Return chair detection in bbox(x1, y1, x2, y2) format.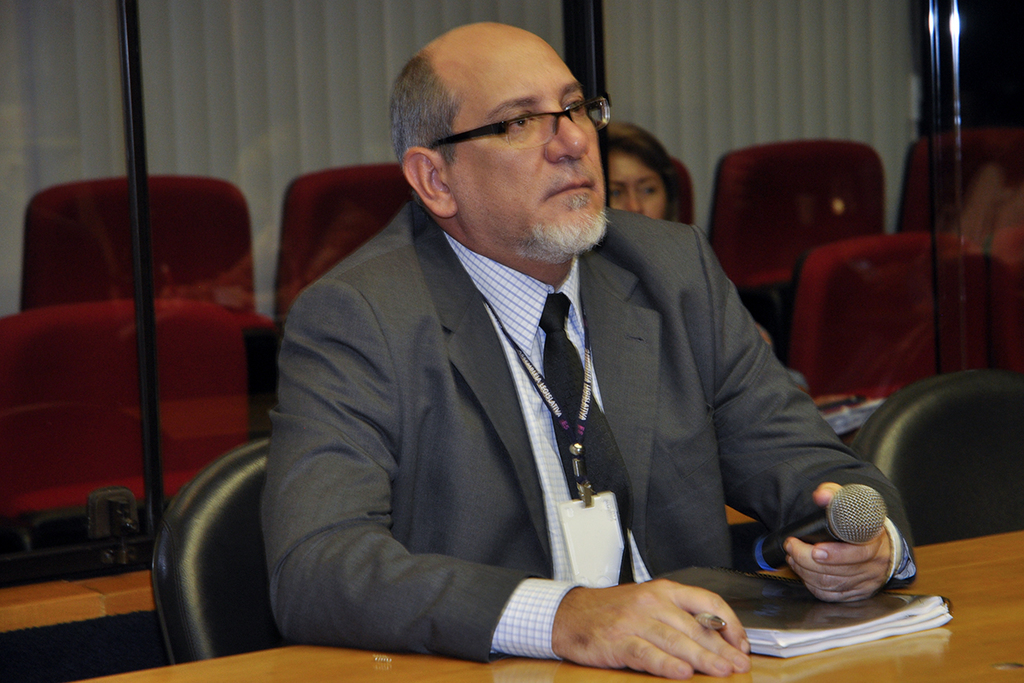
bbox(2, 300, 276, 514).
